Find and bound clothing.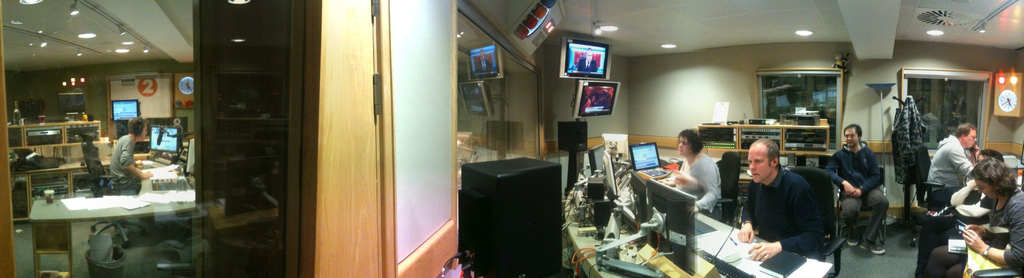
Bound: x1=738 y1=160 x2=826 y2=261.
